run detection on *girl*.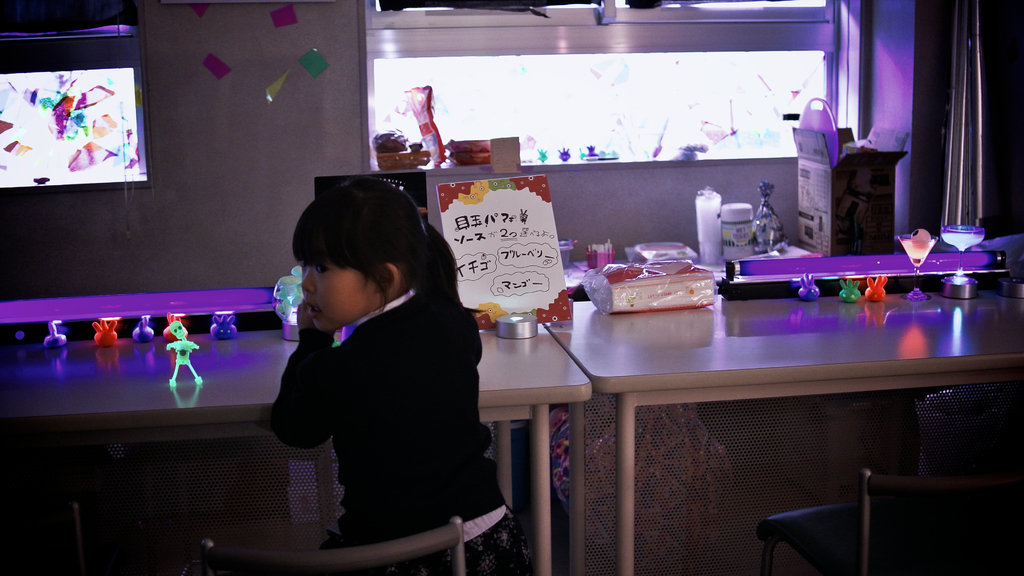
Result: x1=262 y1=172 x2=530 y2=575.
